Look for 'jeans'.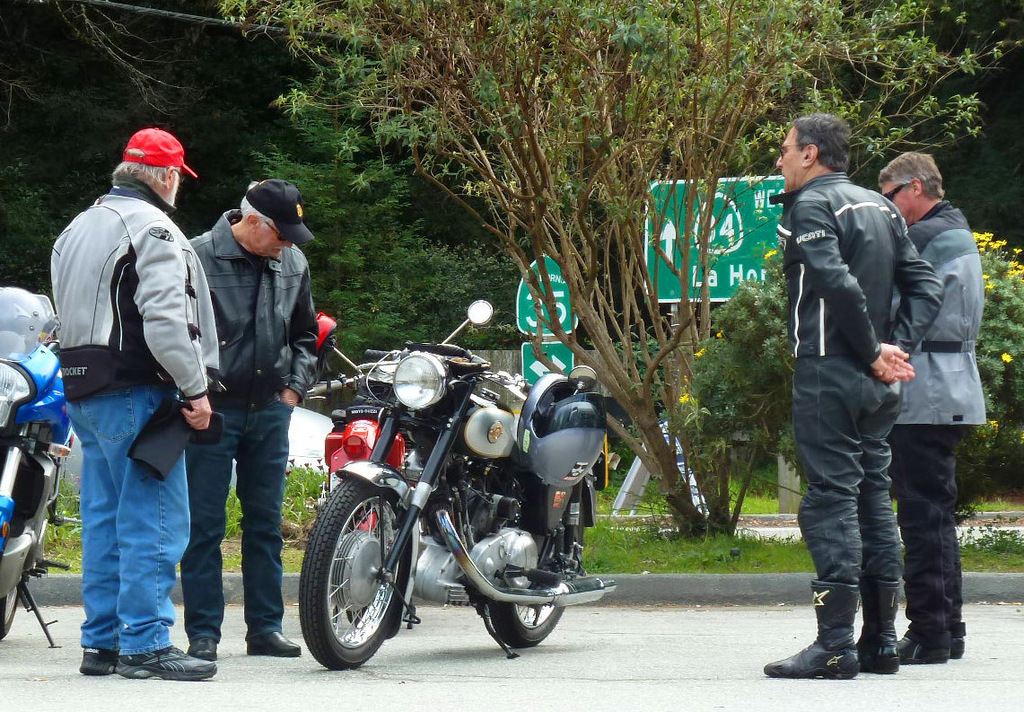
Found: [left=66, top=374, right=187, bottom=655].
